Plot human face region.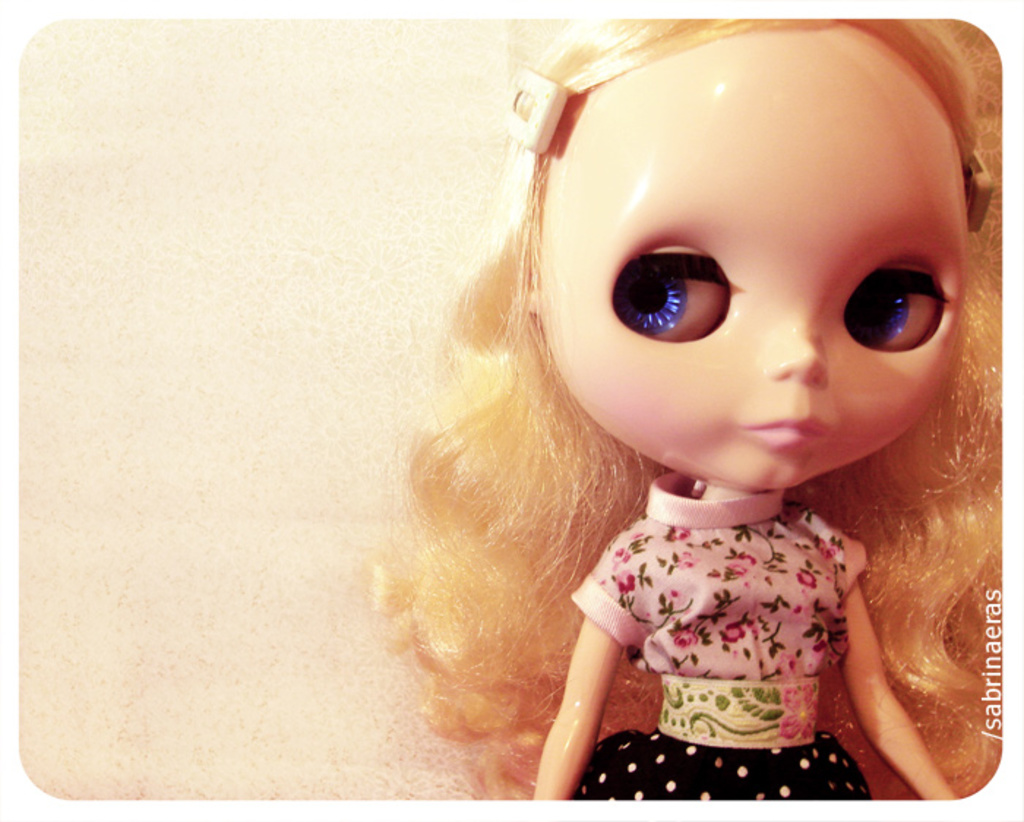
Plotted at BBox(530, 23, 965, 487).
